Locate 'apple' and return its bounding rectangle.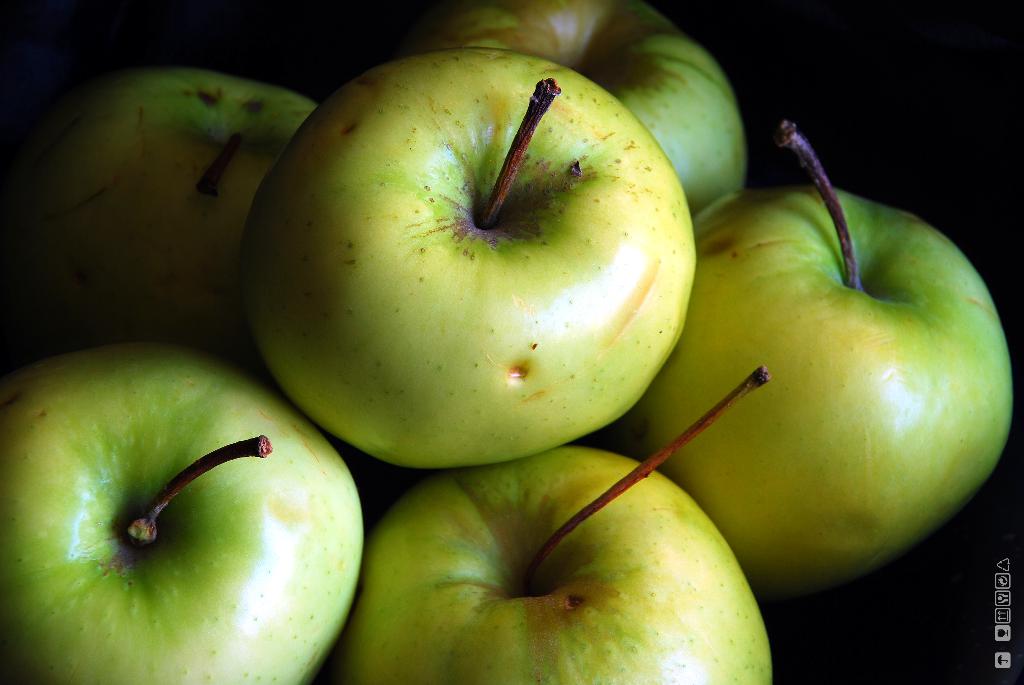
[237, 47, 698, 472].
